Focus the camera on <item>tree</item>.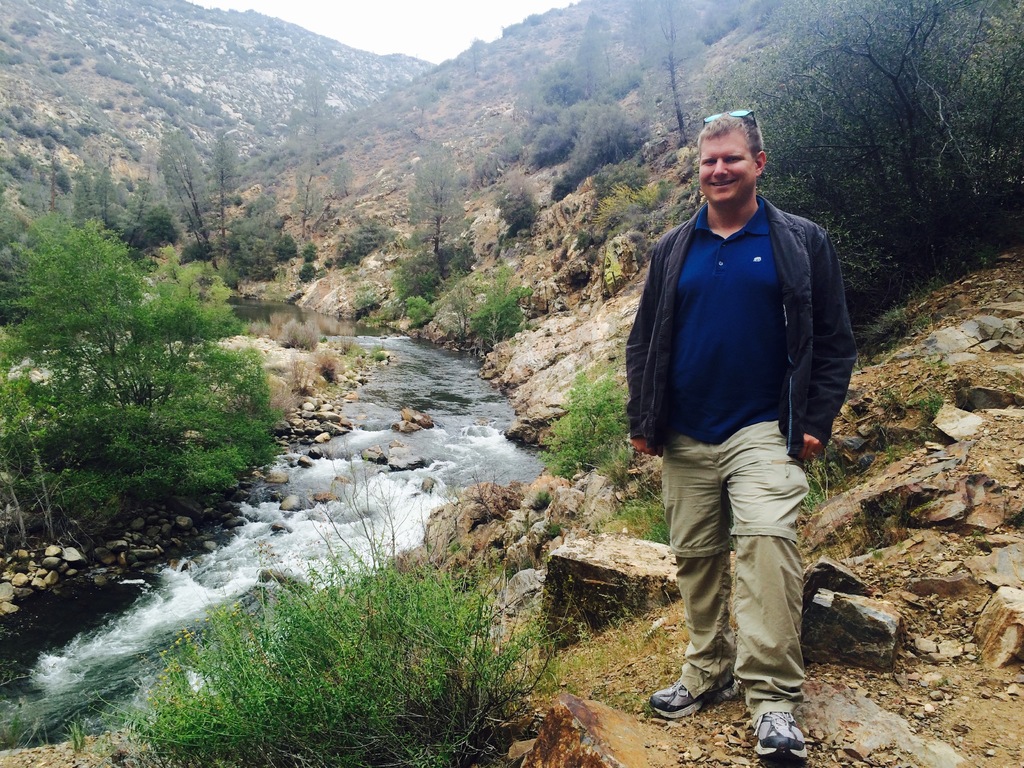
Focus region: l=465, t=36, r=480, b=74.
